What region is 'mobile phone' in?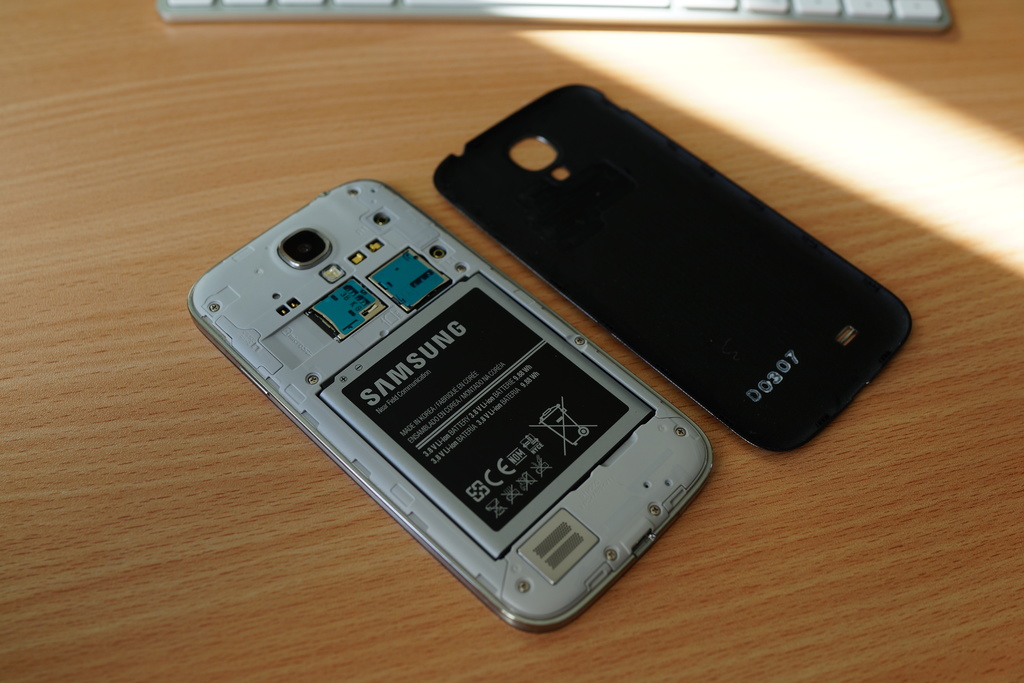
207/149/798/614.
